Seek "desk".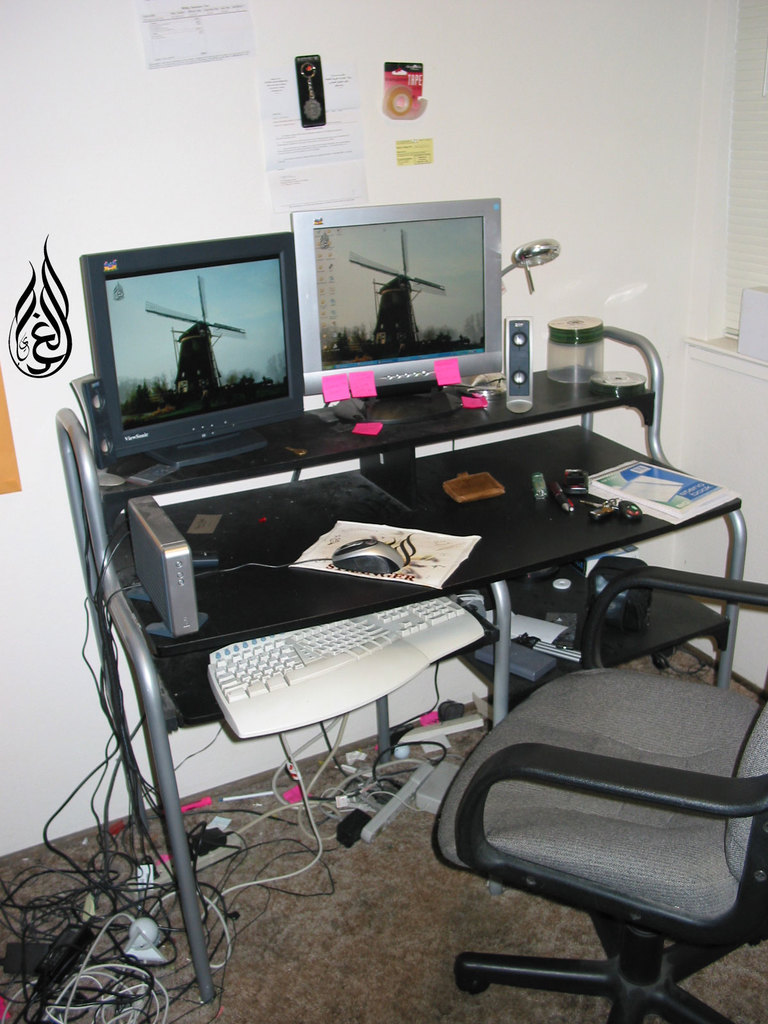
<region>44, 362, 760, 993</region>.
